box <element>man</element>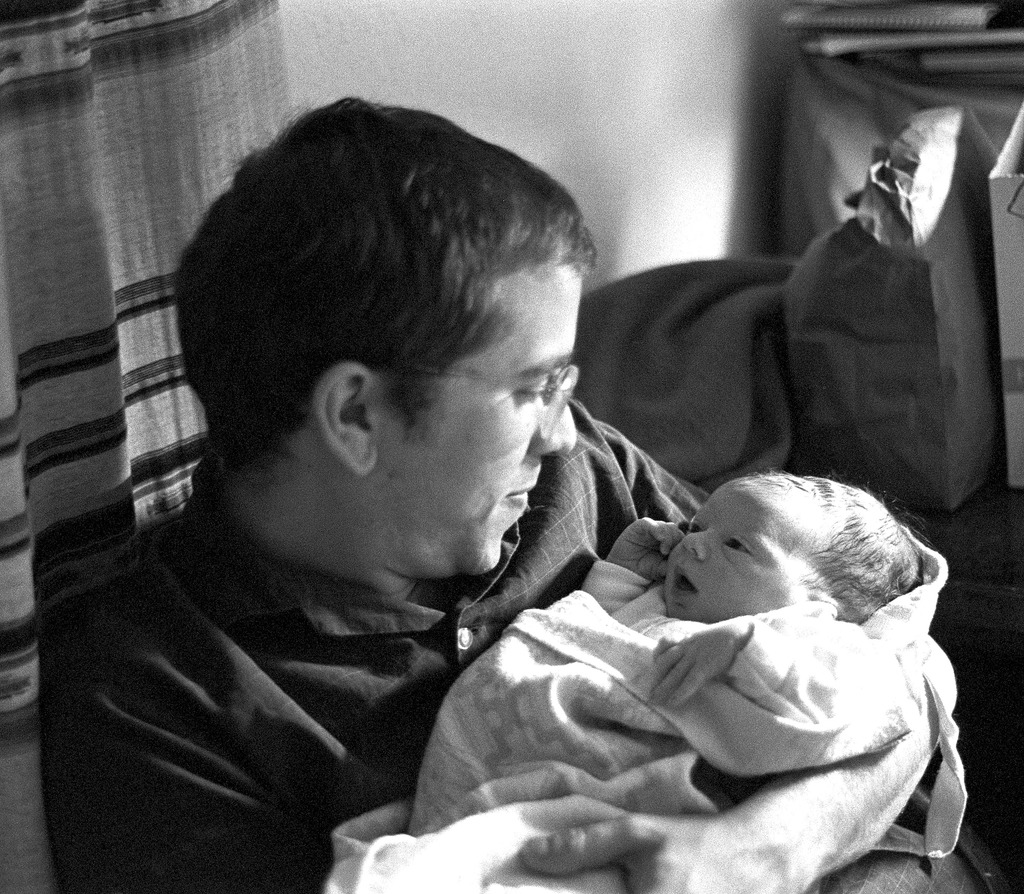
<bbox>37, 116, 947, 882</bbox>
